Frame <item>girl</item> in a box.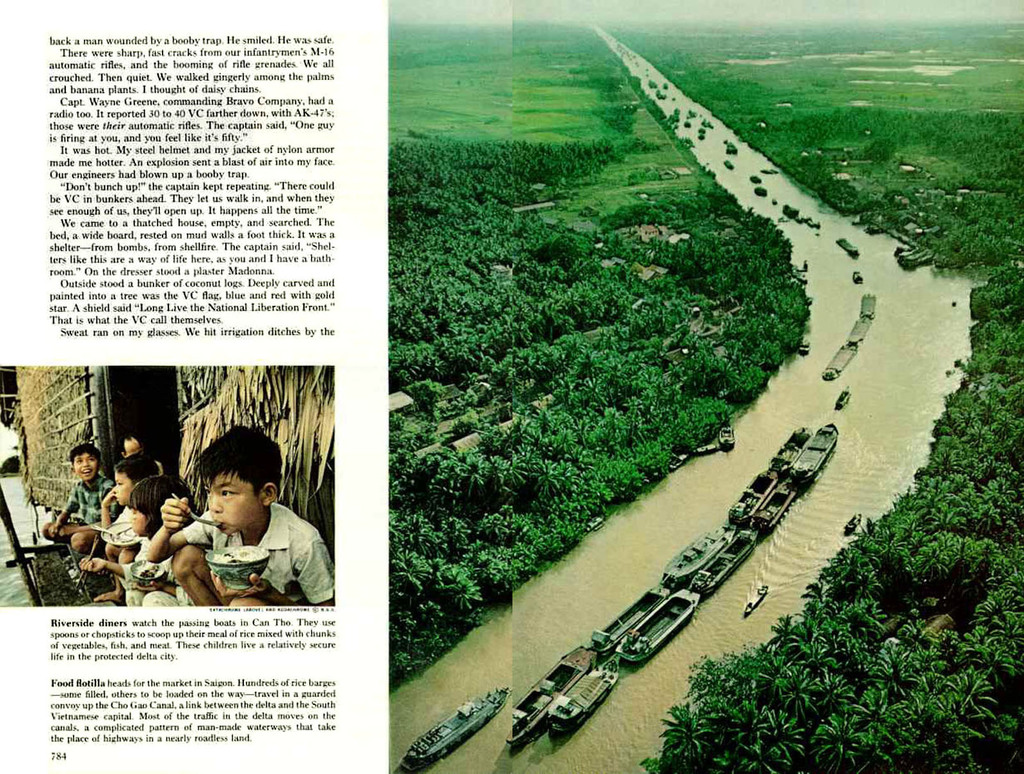
77, 472, 197, 604.
